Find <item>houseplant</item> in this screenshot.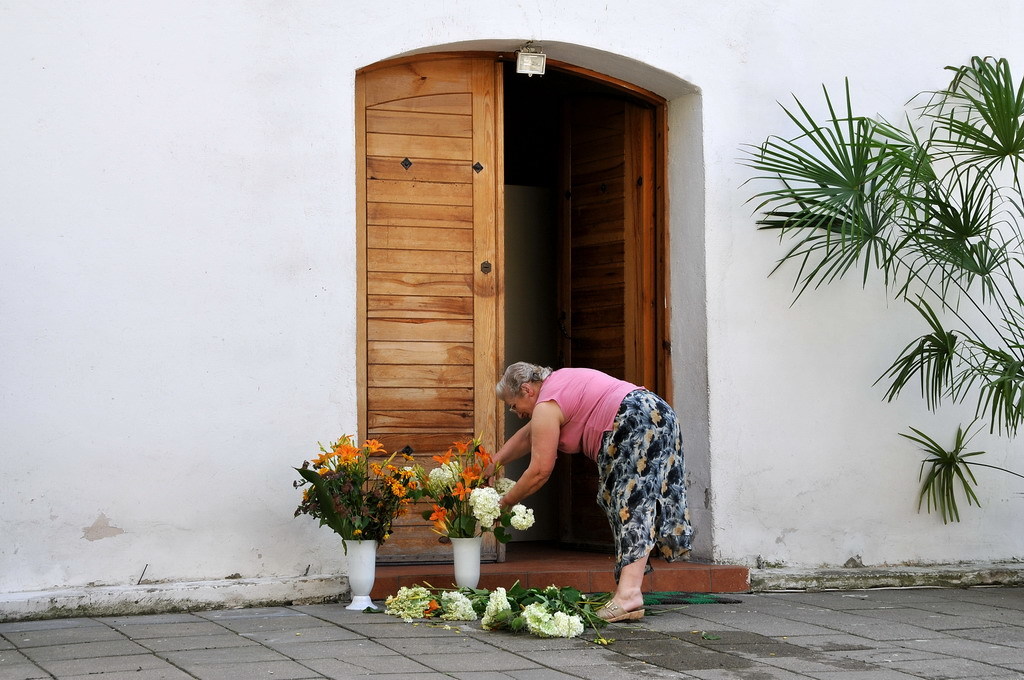
The bounding box for <item>houseplant</item> is [426, 433, 538, 601].
